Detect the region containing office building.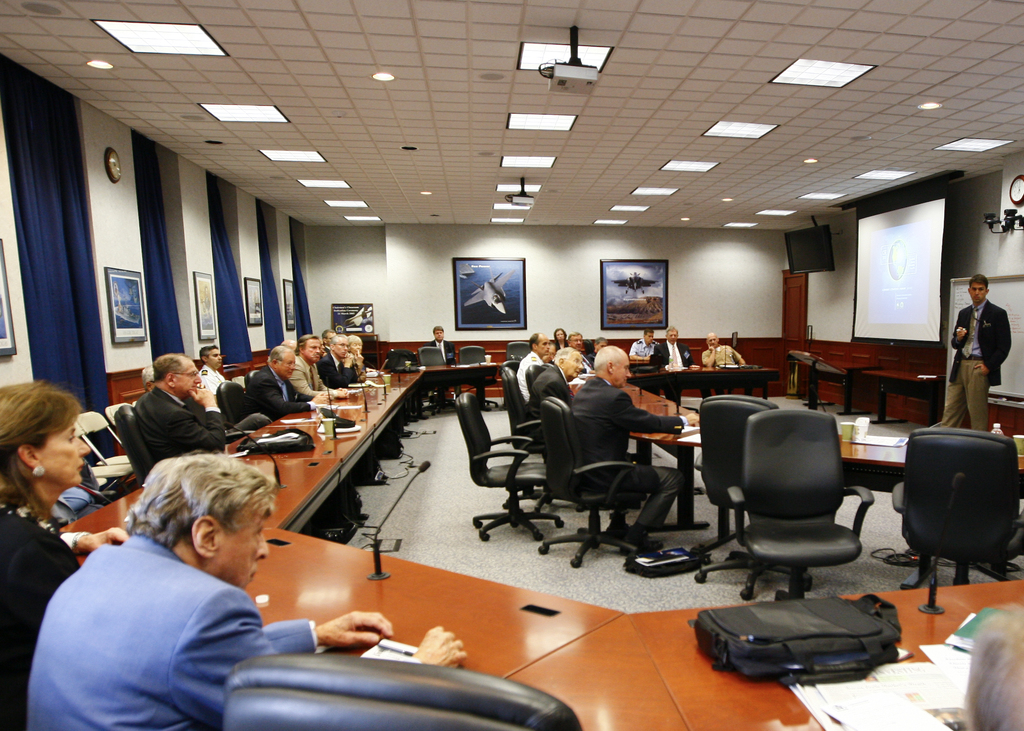
(0,0,1023,730).
